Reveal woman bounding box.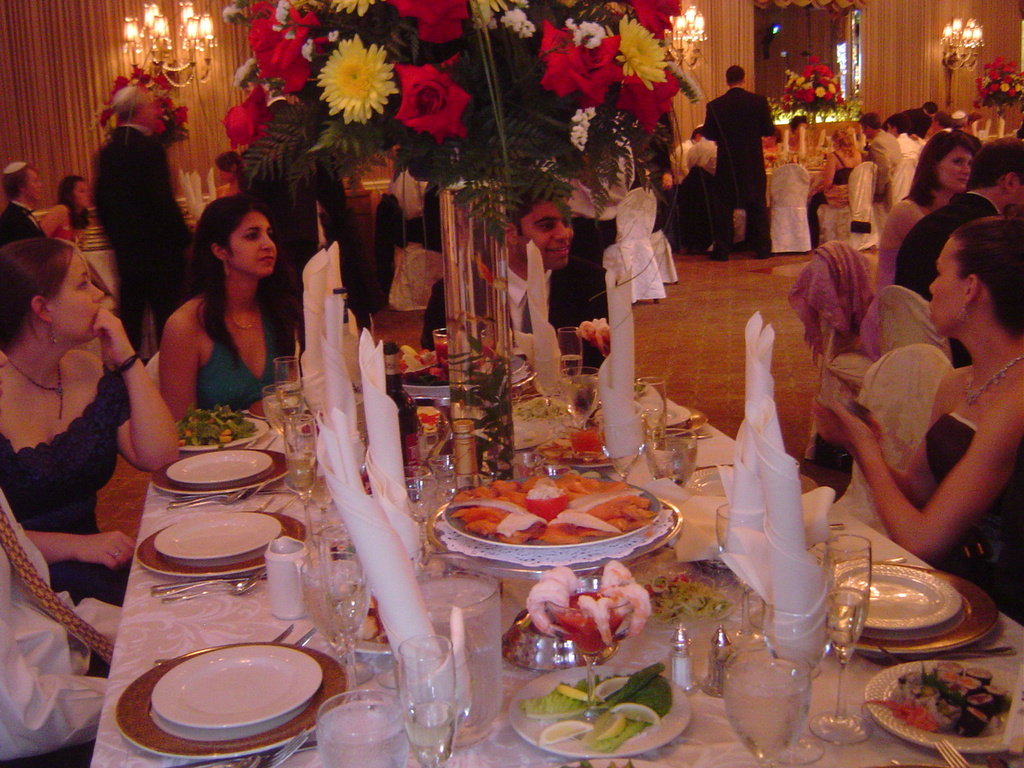
Revealed: Rect(867, 129, 983, 298).
